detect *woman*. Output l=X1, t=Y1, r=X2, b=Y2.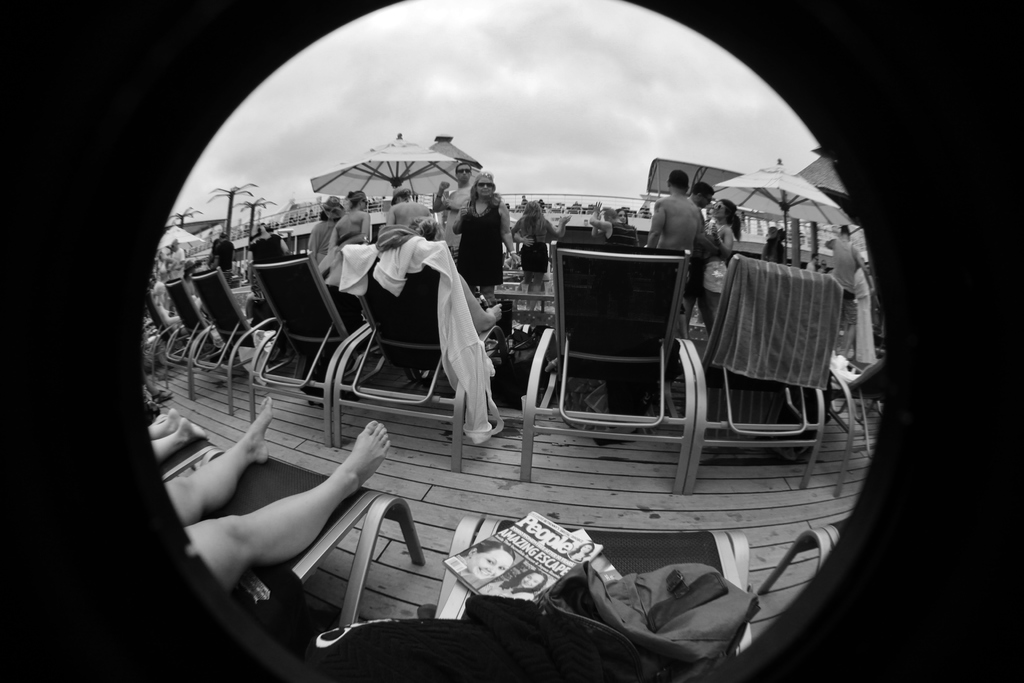
l=330, t=183, r=374, b=258.
